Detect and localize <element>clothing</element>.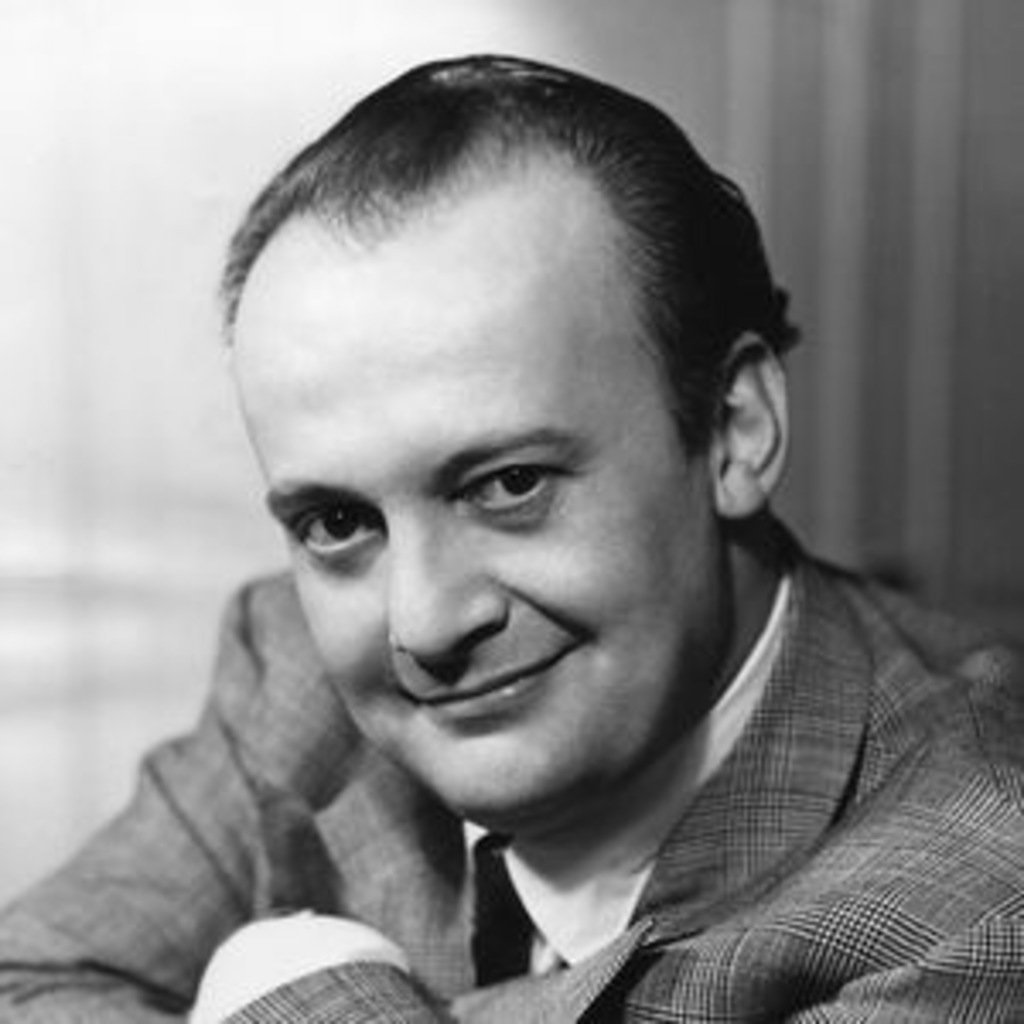
Localized at (34, 529, 997, 1017).
